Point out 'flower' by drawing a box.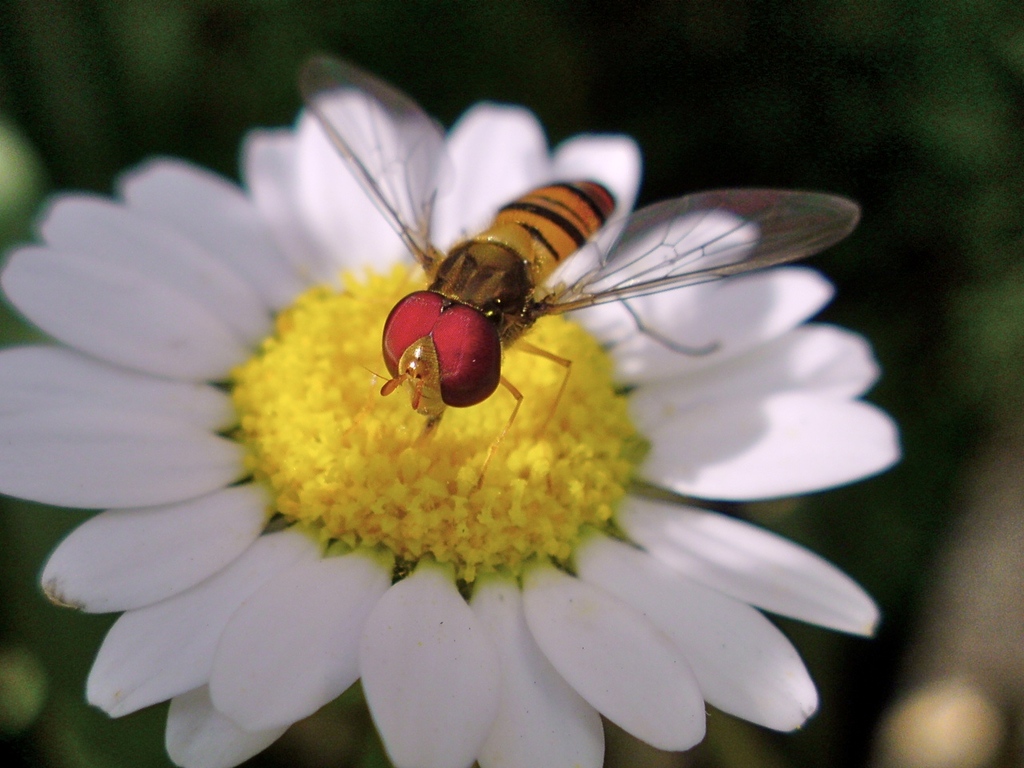
[left=18, top=122, right=931, bottom=722].
